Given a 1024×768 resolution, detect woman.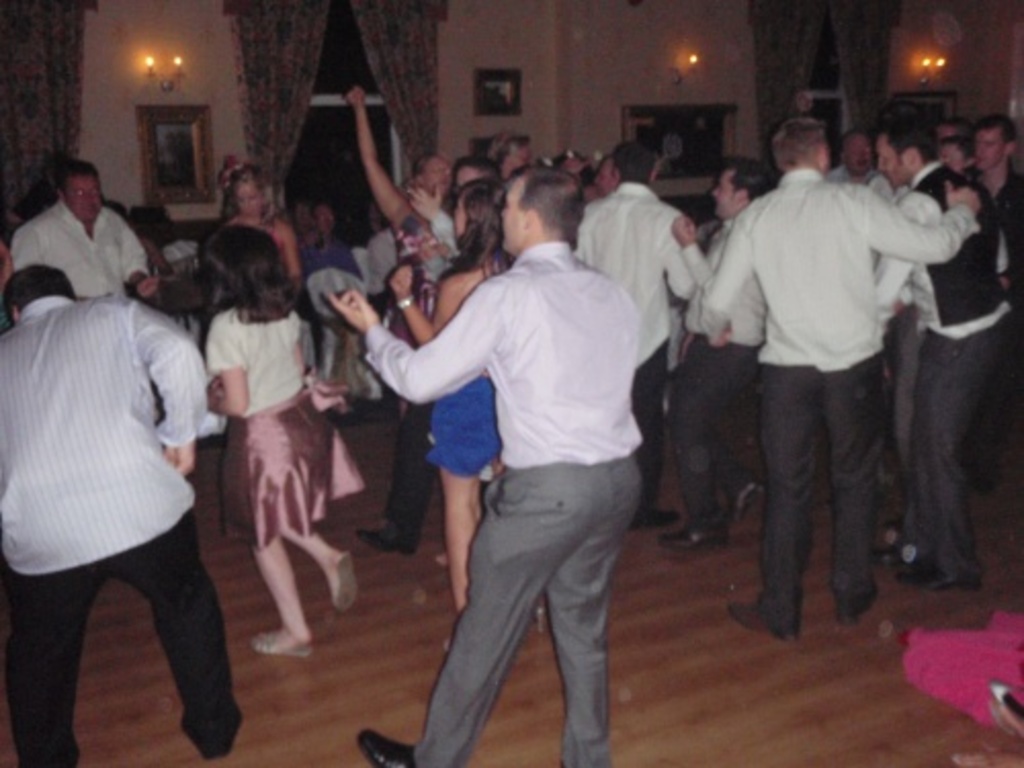
l=344, t=88, r=457, b=256.
